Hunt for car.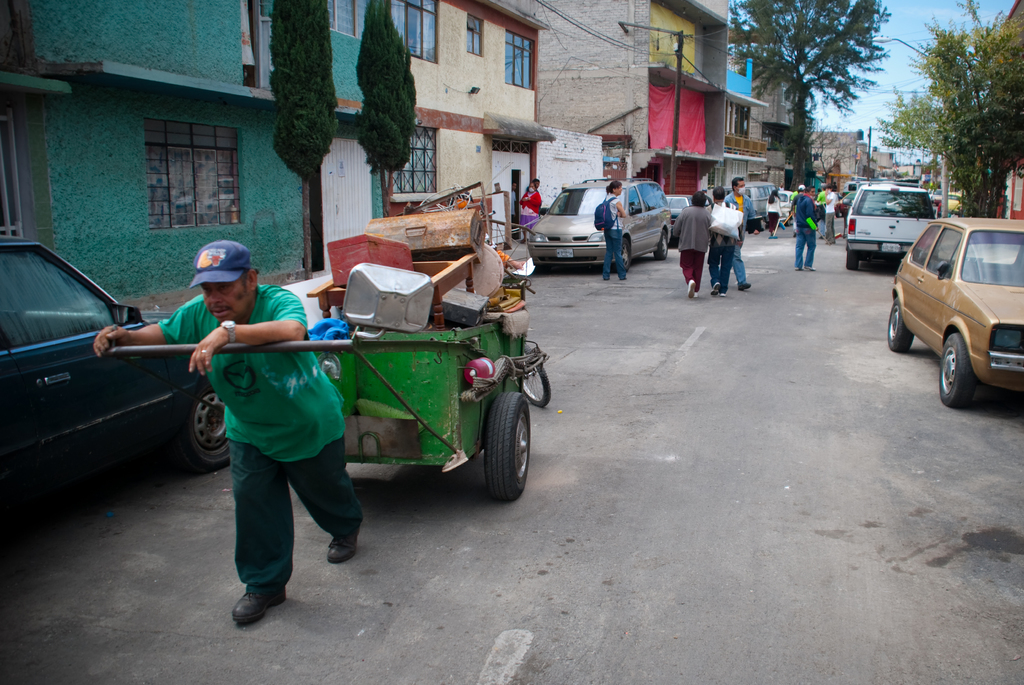
Hunted down at <region>666, 192, 685, 227</region>.
